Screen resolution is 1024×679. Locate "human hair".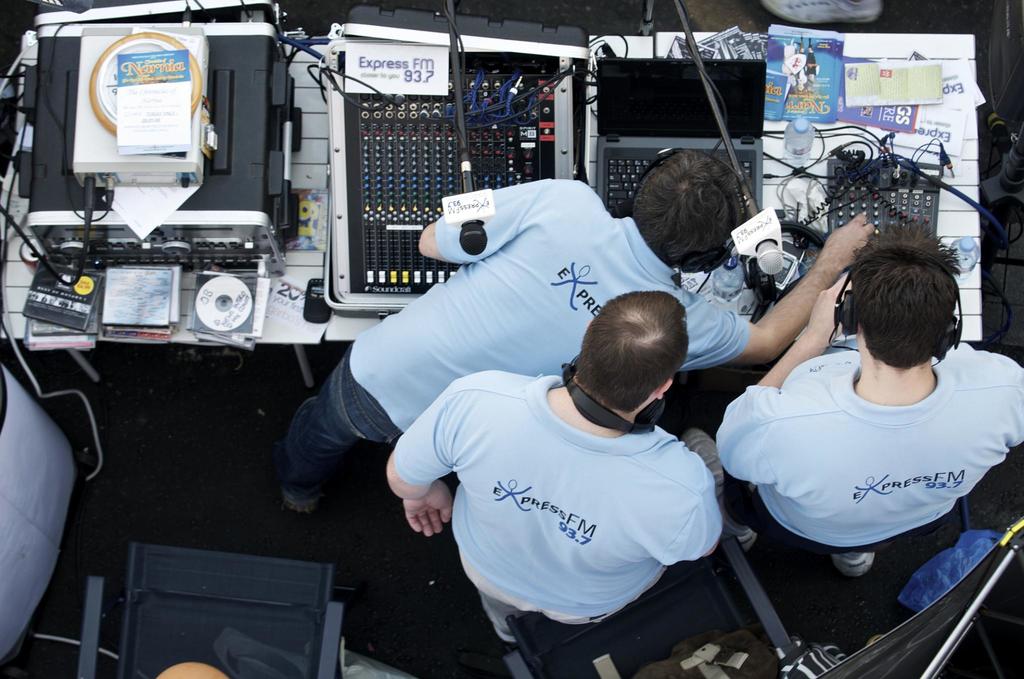
Rect(847, 222, 965, 369).
